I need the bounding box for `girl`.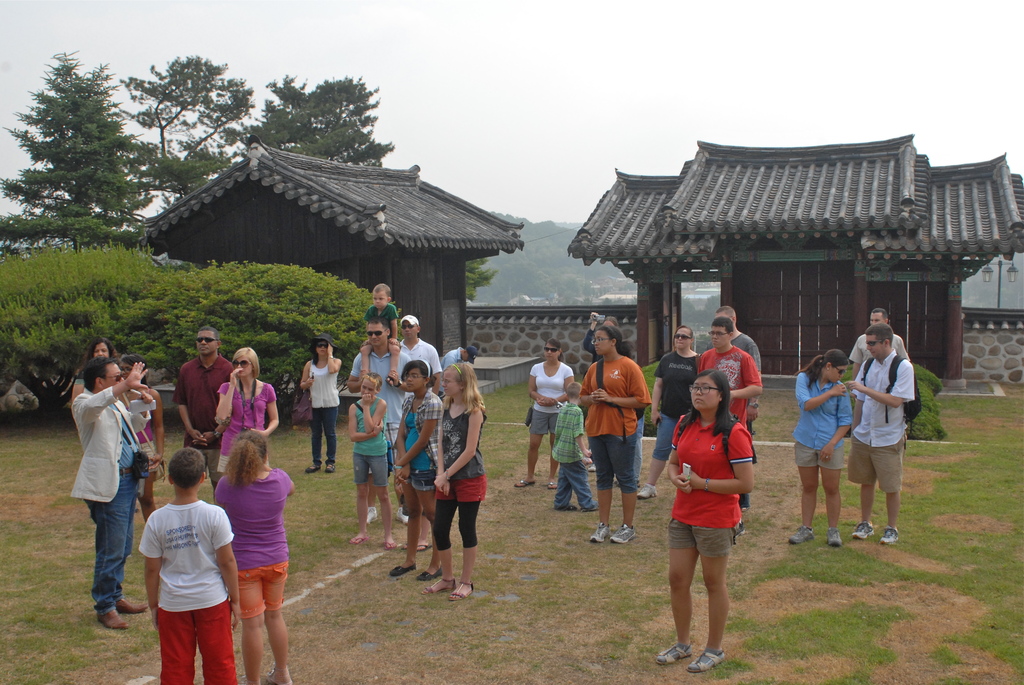
Here it is: left=797, top=352, right=852, bottom=548.
